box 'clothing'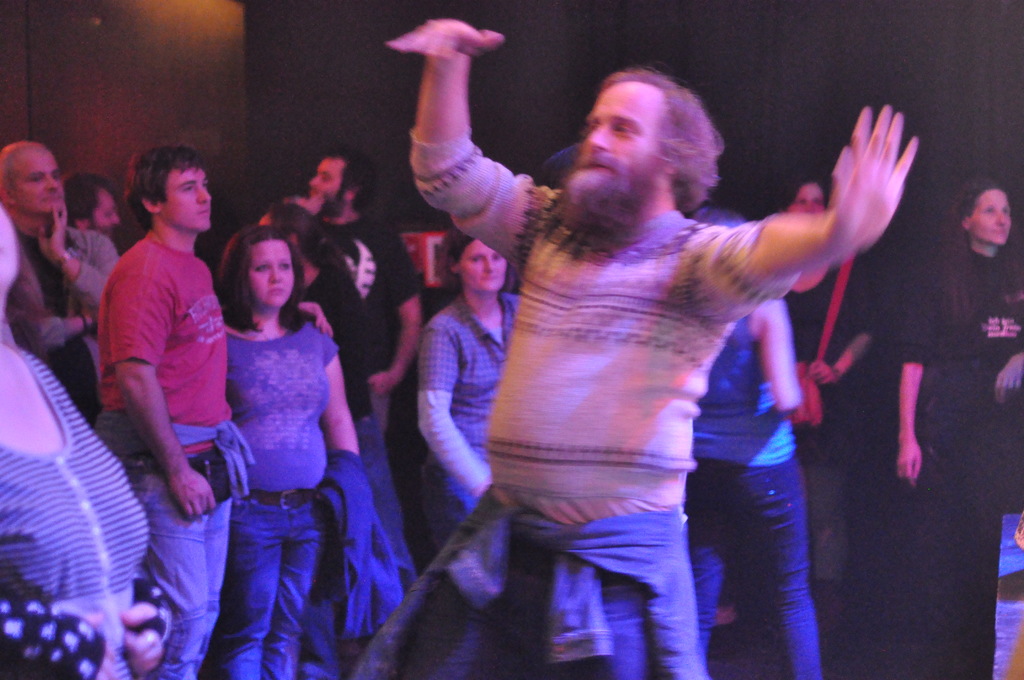
box(0, 349, 182, 679)
